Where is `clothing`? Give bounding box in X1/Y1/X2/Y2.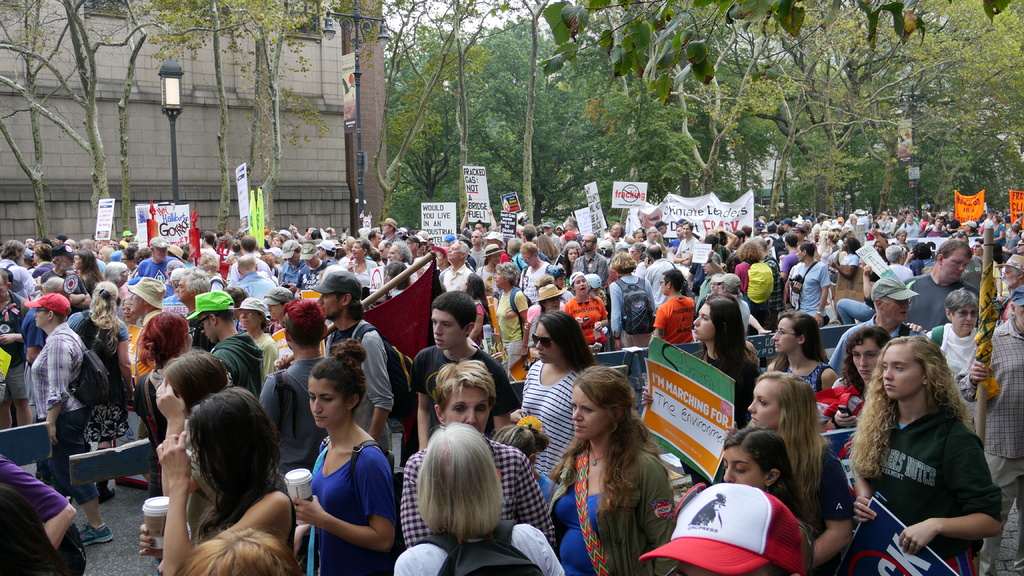
544/447/678/572.
